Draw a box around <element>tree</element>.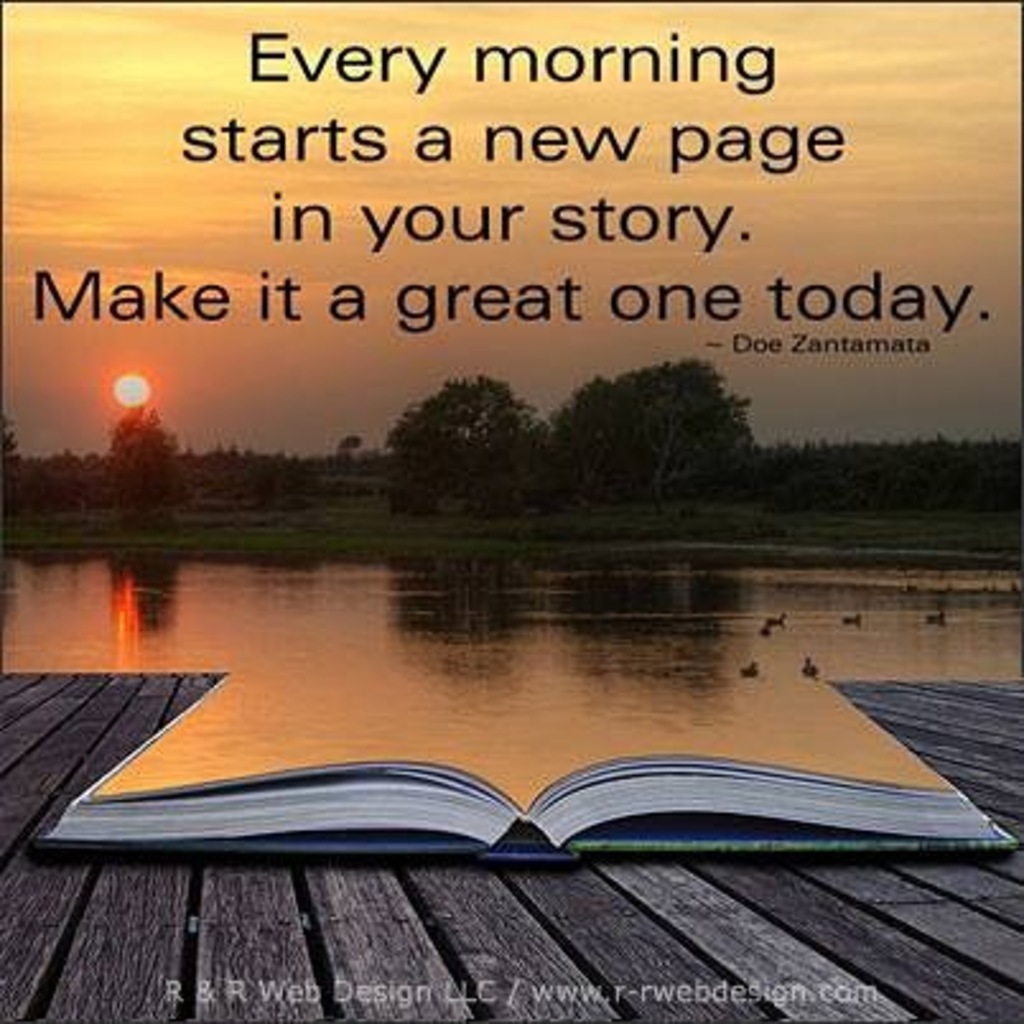
(372, 374, 555, 517).
